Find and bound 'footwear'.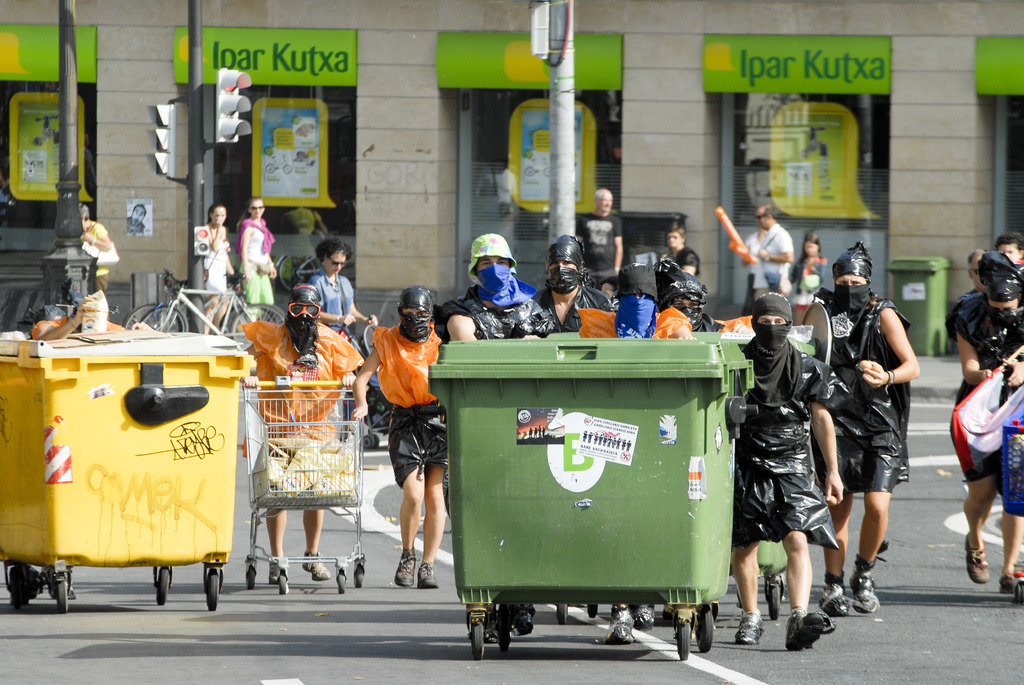
Bound: <box>819,581,852,617</box>.
